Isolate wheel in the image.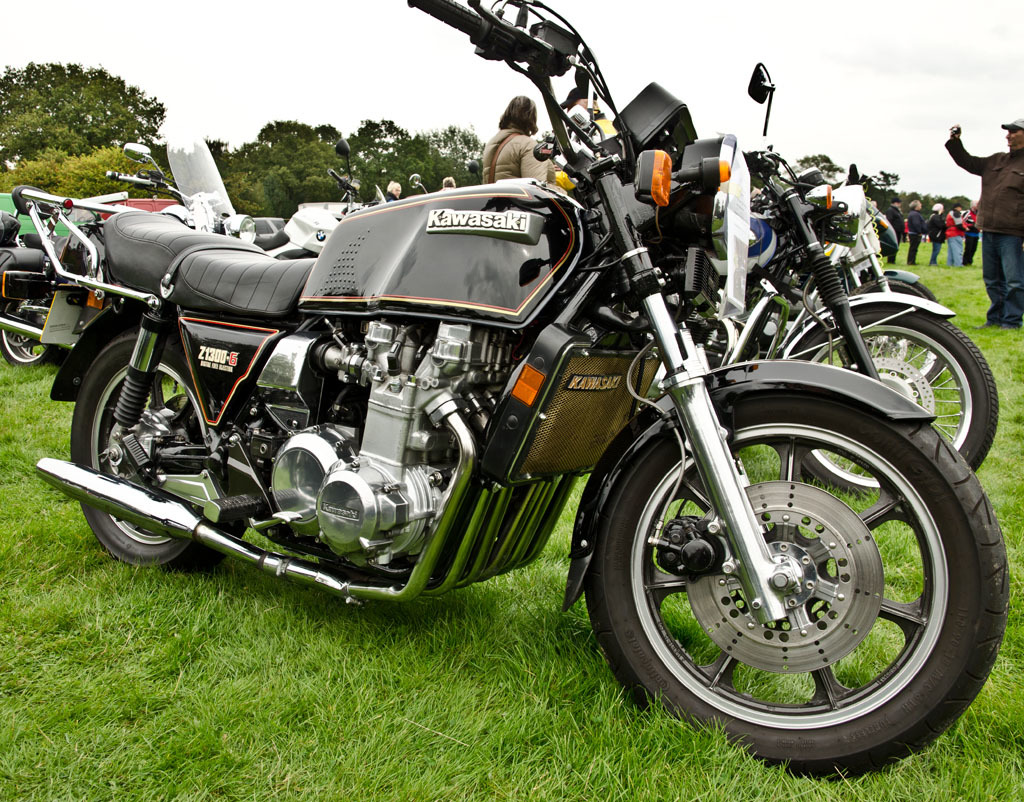
Isolated region: (768,292,1000,508).
